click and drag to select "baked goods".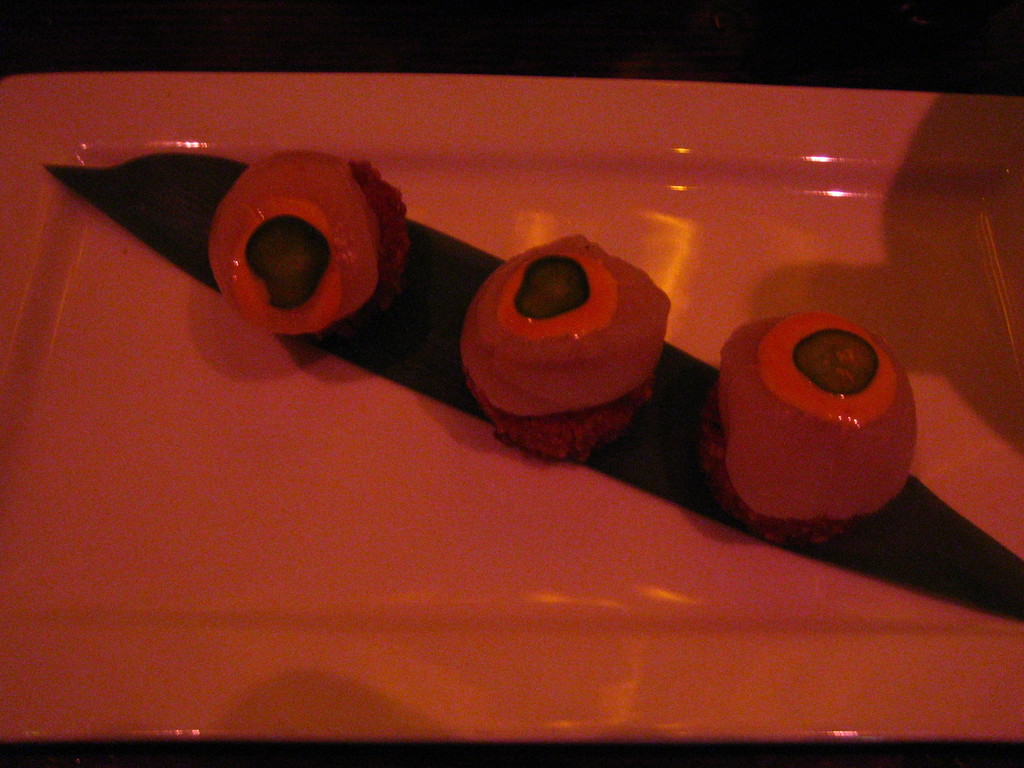
Selection: Rect(695, 314, 924, 541).
